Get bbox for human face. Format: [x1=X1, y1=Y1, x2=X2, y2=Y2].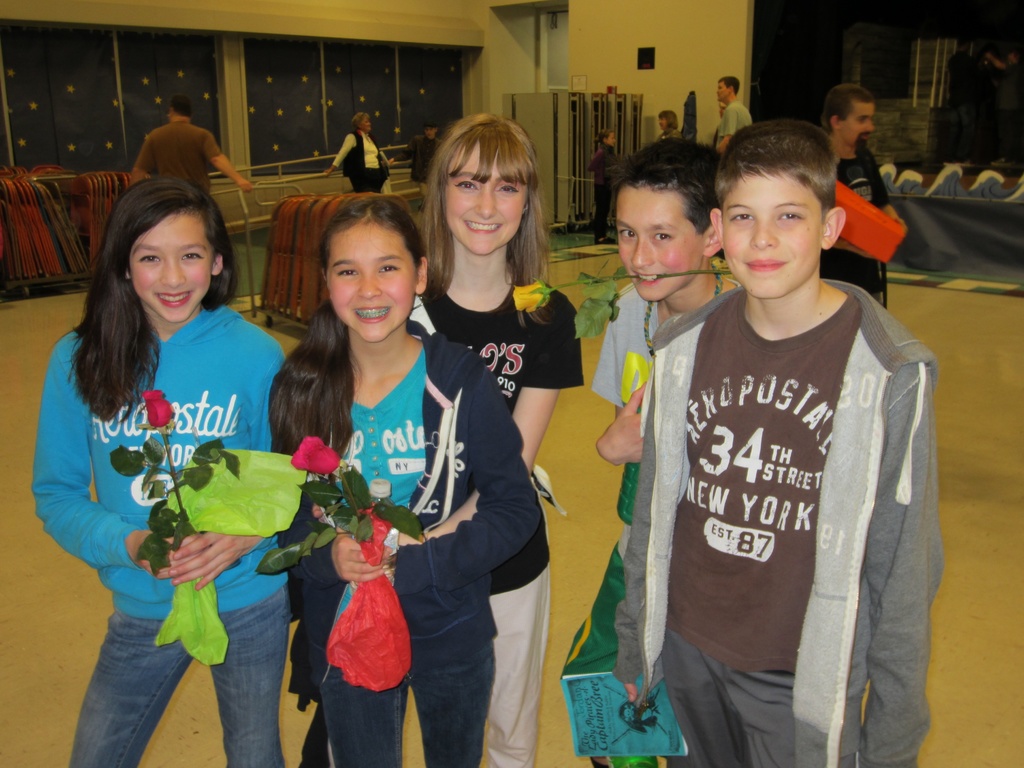
[x1=445, y1=143, x2=530, y2=254].
